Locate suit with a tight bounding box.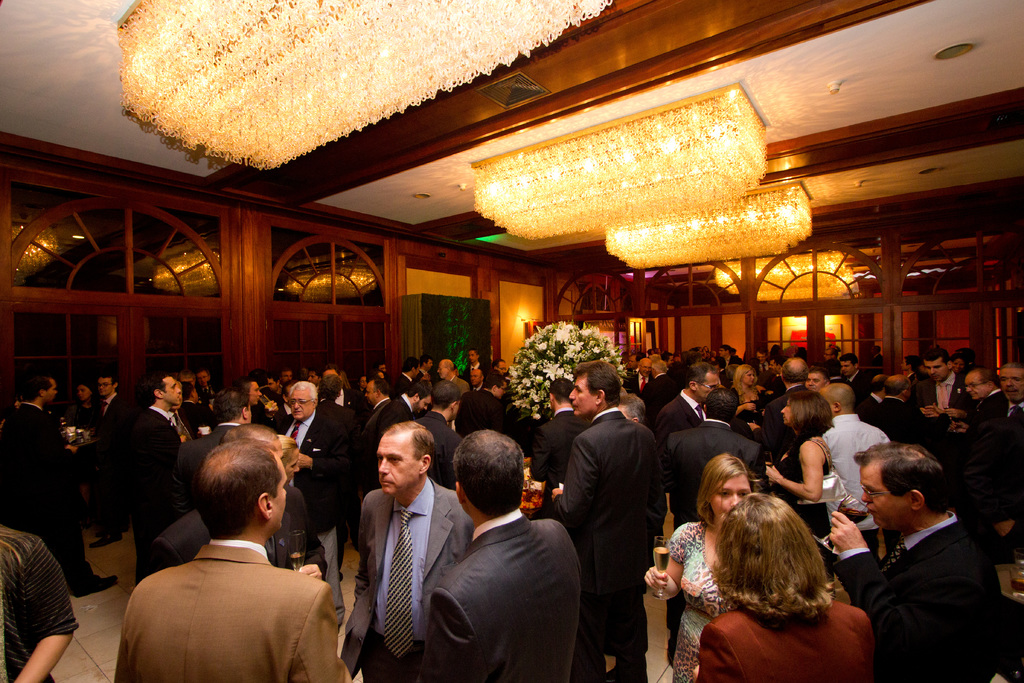
{"left": 124, "top": 409, "right": 190, "bottom": 589}.
